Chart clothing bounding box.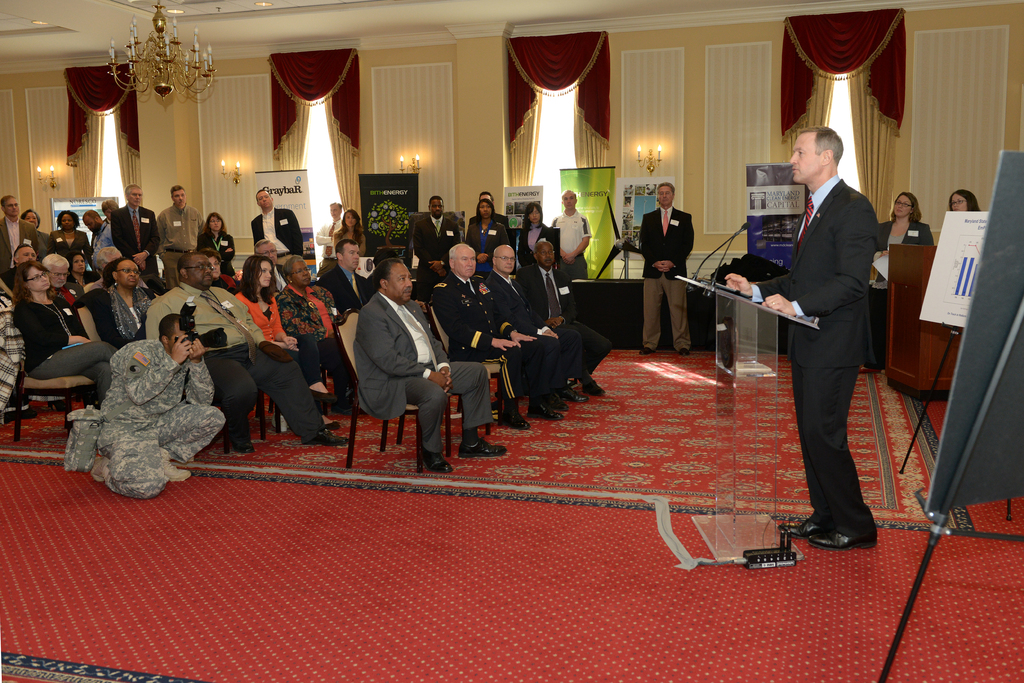
Charted: <box>21,293,117,404</box>.
